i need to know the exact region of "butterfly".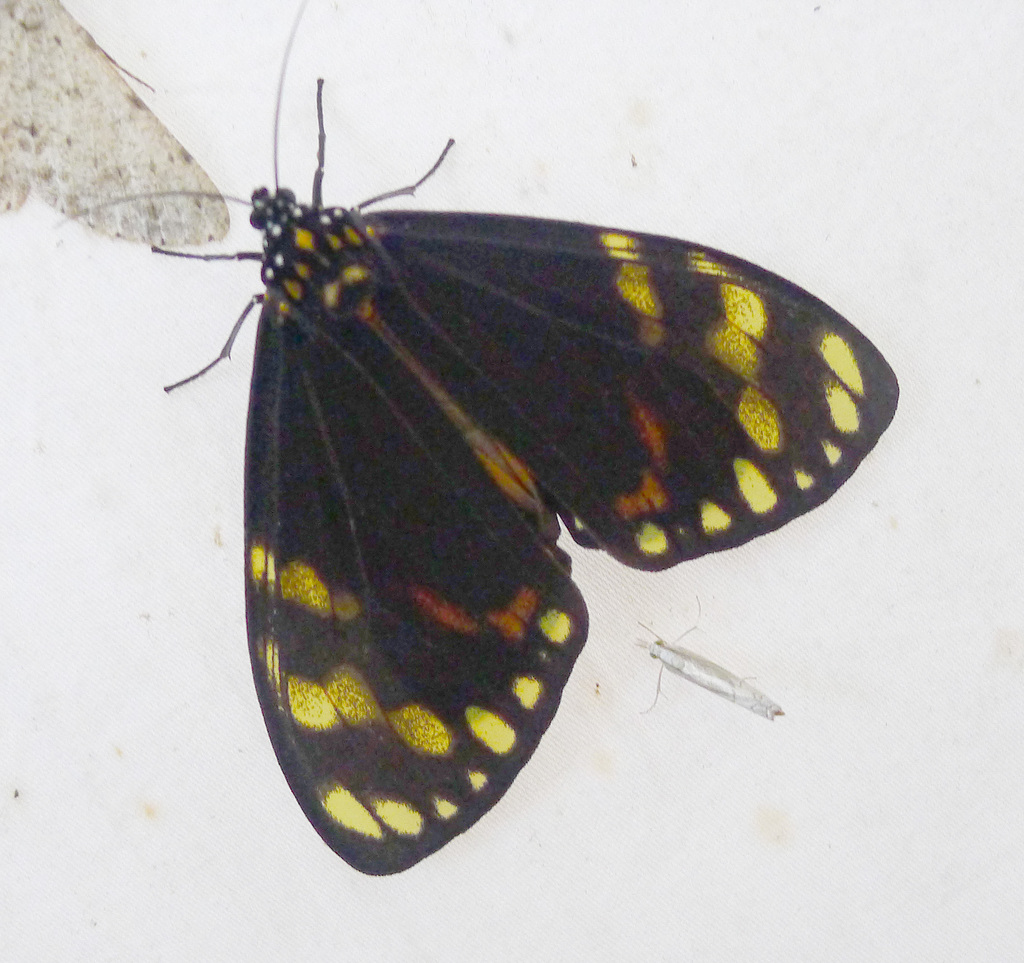
Region: x1=193, y1=56, x2=864, y2=904.
